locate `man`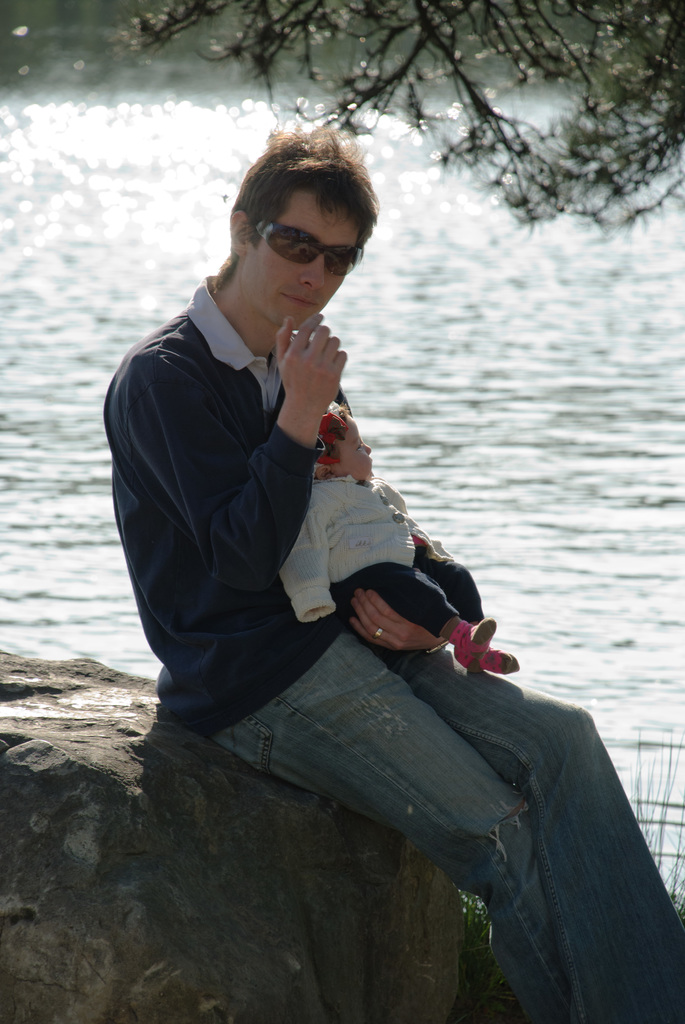
(x1=118, y1=164, x2=568, y2=938)
